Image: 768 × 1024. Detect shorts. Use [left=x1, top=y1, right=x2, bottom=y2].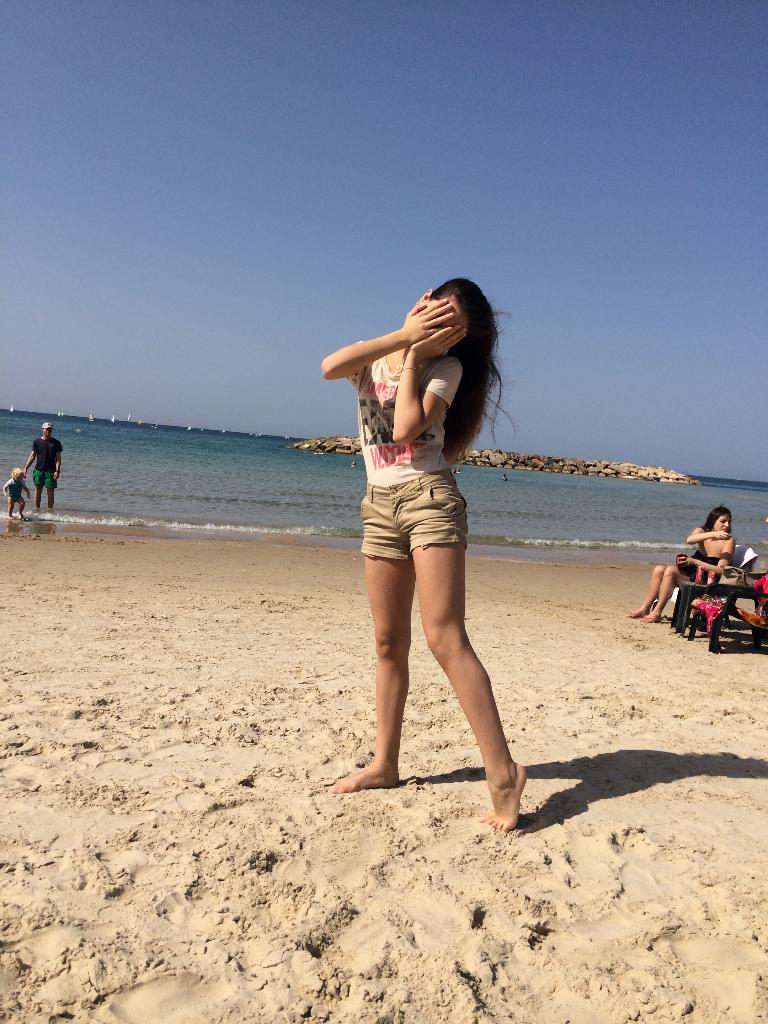
[left=353, top=486, right=490, bottom=549].
